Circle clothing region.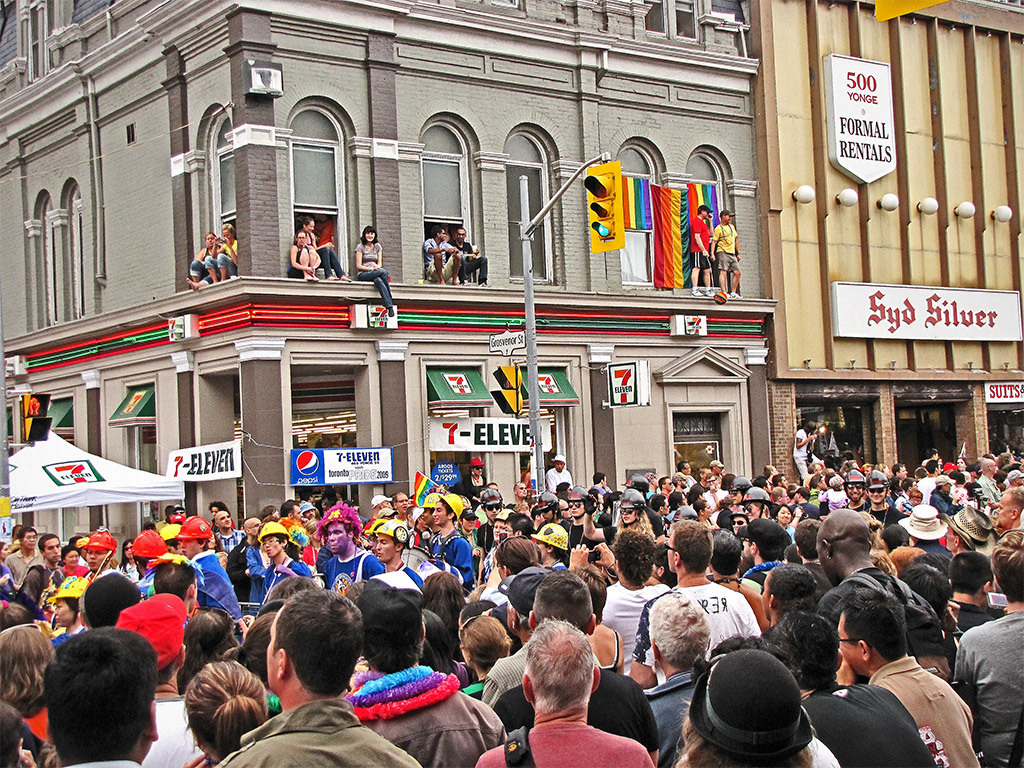
Region: (744, 560, 783, 597).
